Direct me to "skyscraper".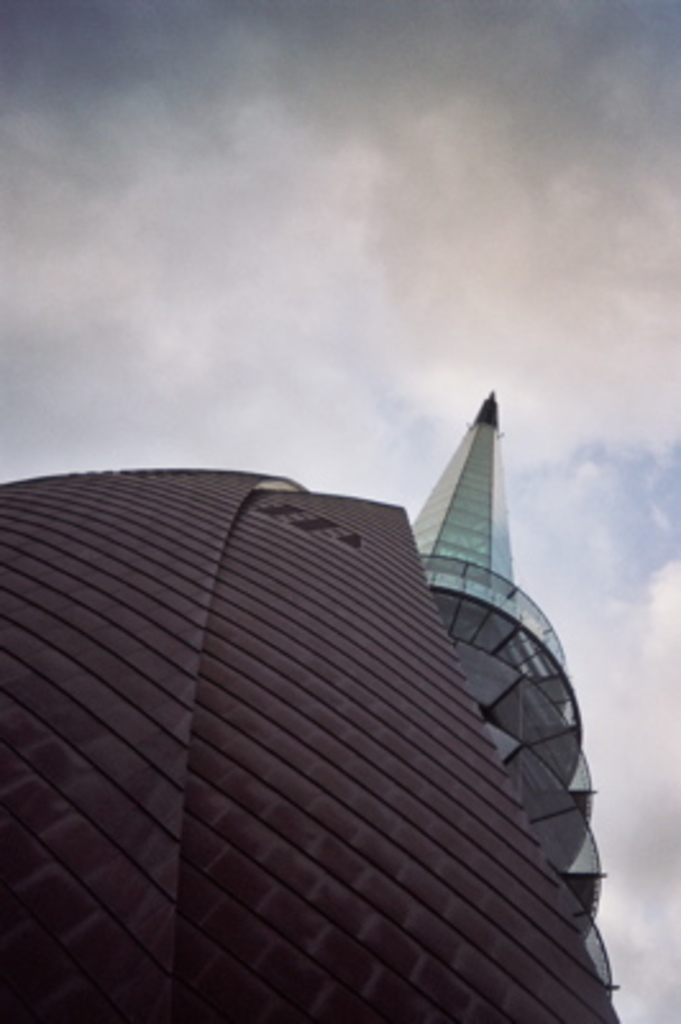
Direction: x1=18, y1=387, x2=650, y2=1023.
